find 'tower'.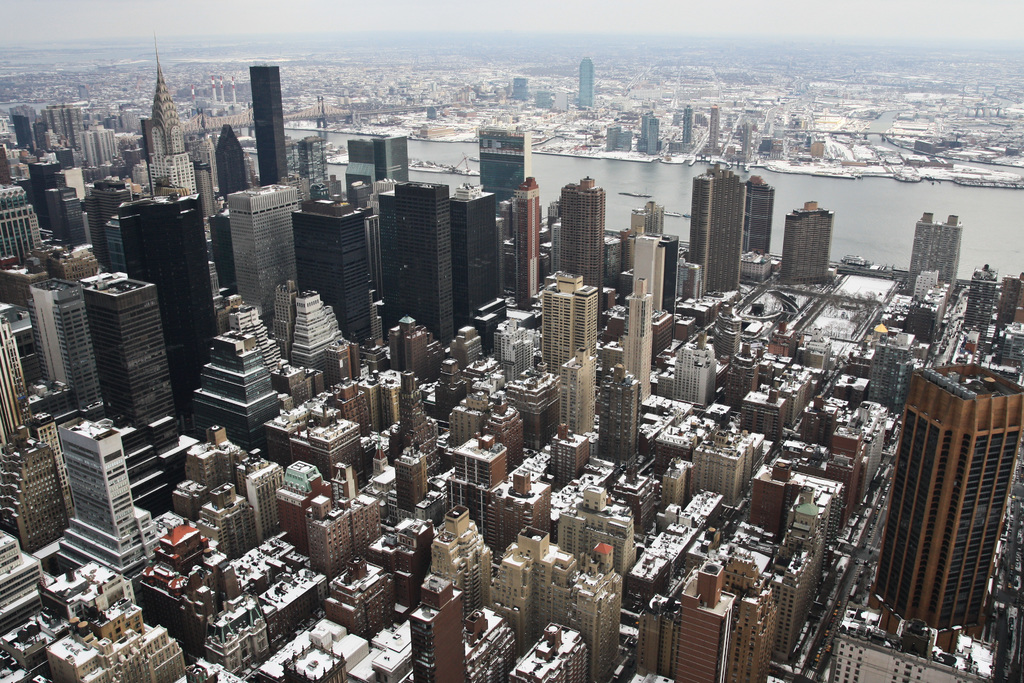
select_region(296, 199, 375, 336).
